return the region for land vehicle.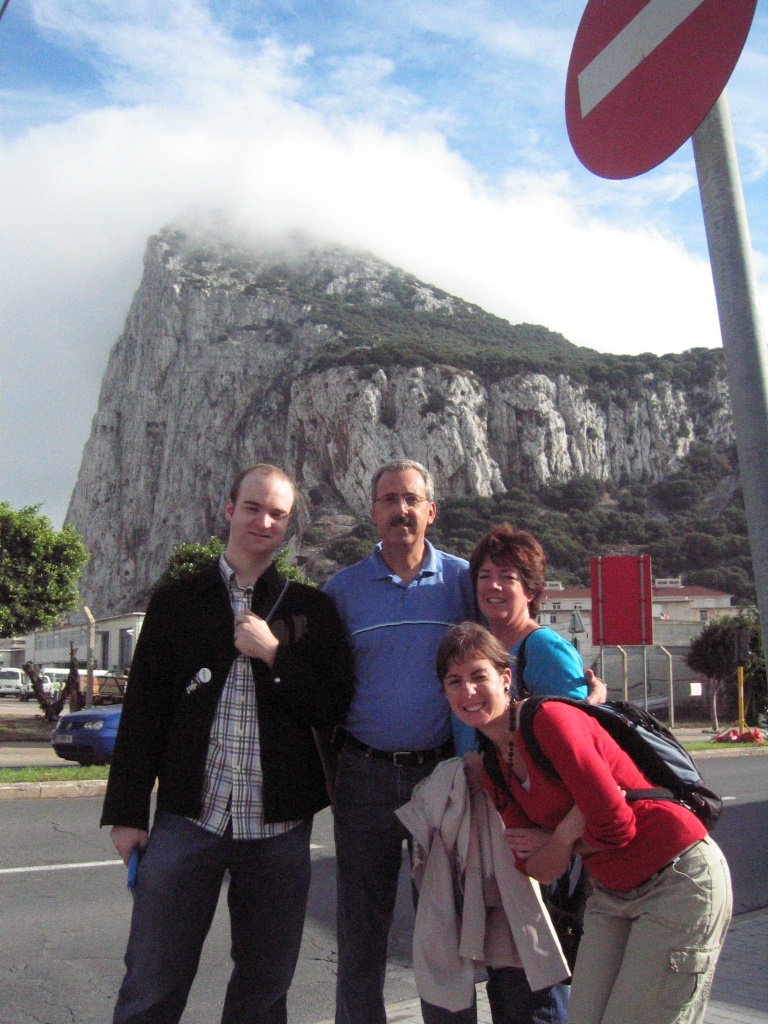
detection(38, 665, 112, 694).
